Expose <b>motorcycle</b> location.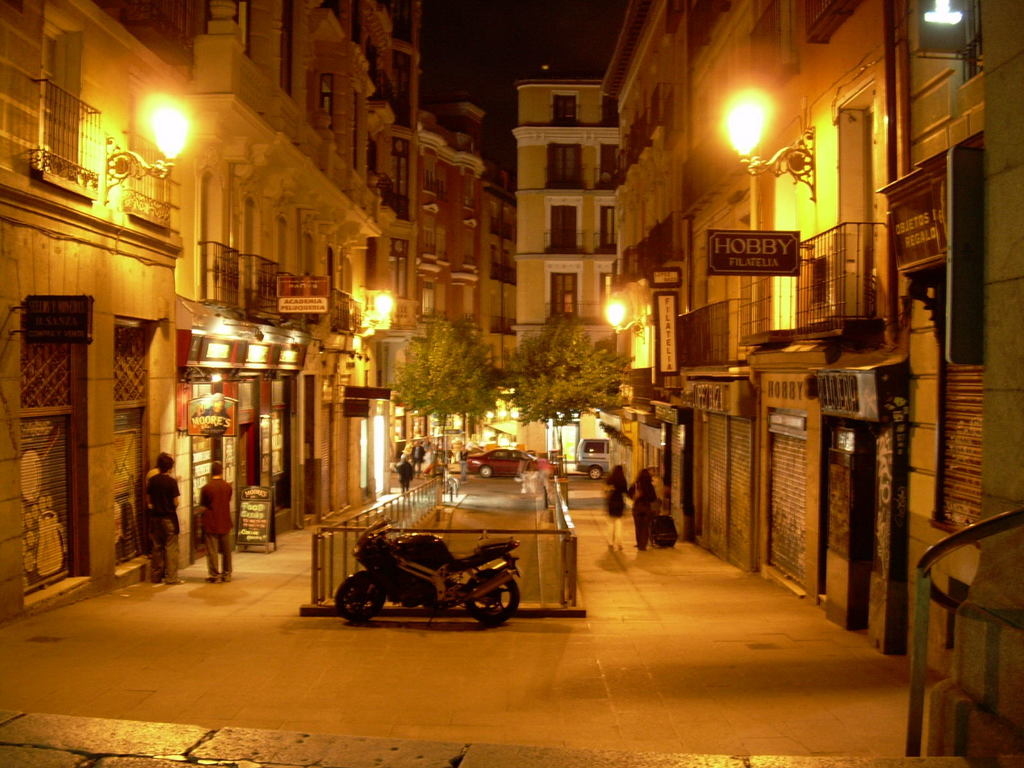
Exposed at <bbox>309, 530, 522, 632</bbox>.
